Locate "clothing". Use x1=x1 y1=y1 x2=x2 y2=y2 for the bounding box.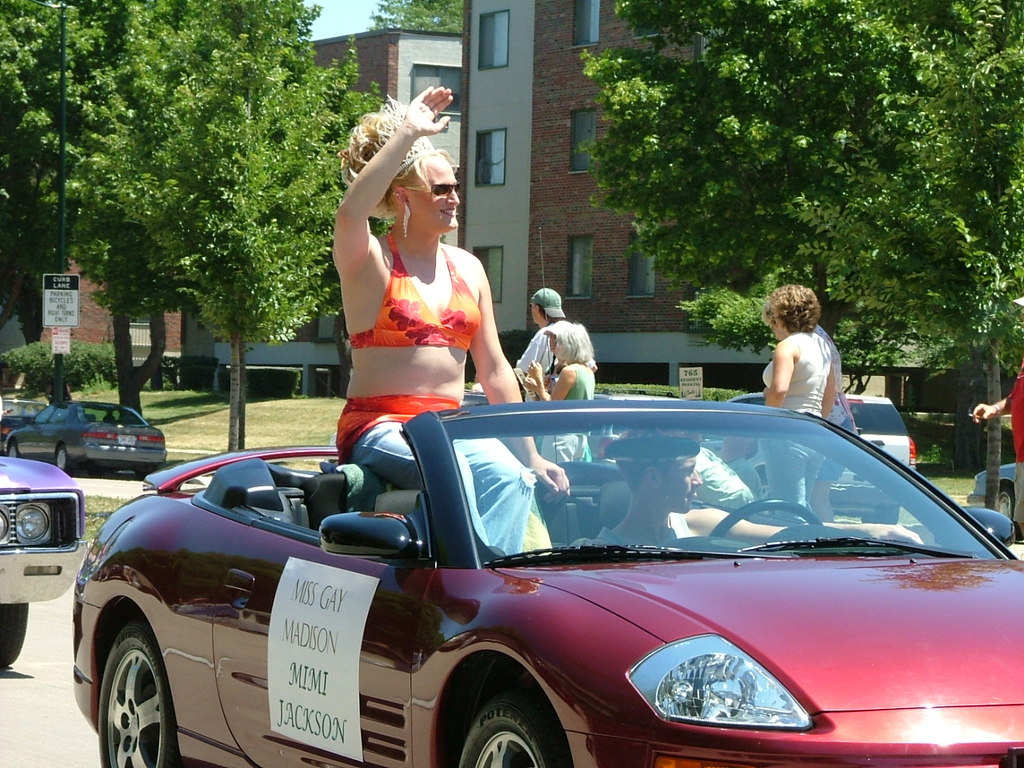
x1=1009 y1=358 x2=1023 y2=526.
